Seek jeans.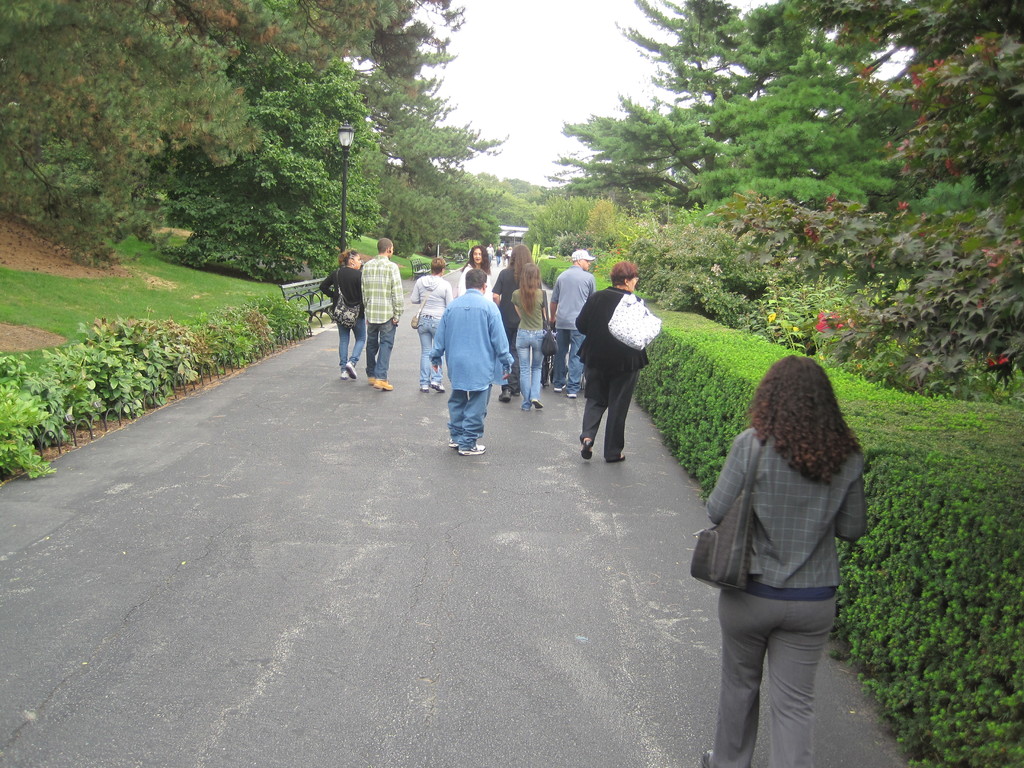
(519, 328, 547, 403).
